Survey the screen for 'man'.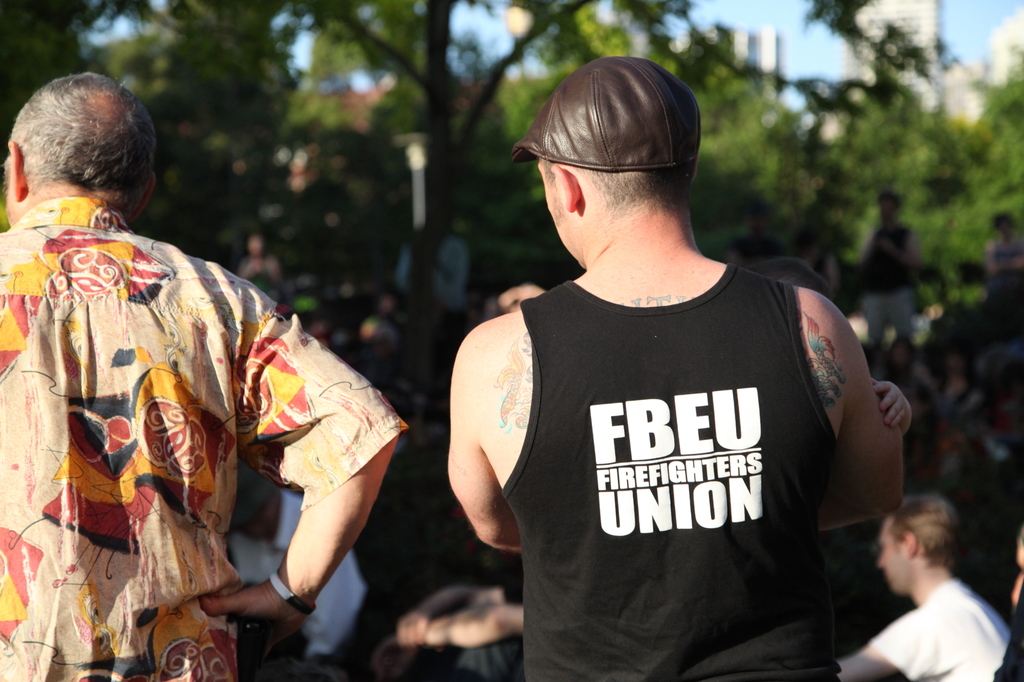
Survey found: [446,56,905,681].
